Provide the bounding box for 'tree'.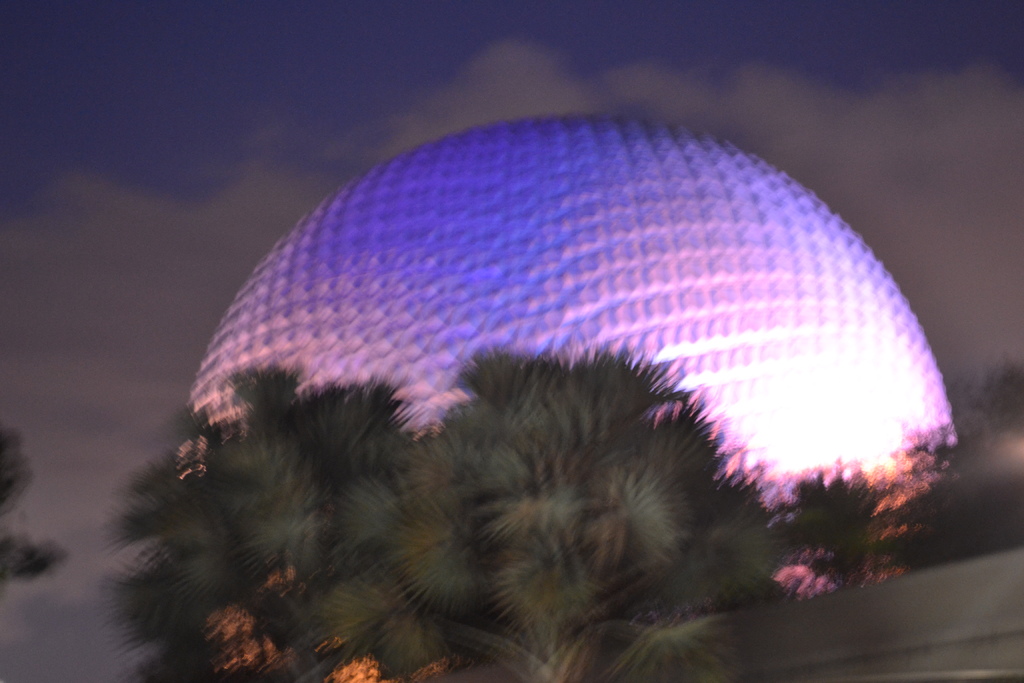
bbox(92, 340, 479, 674).
